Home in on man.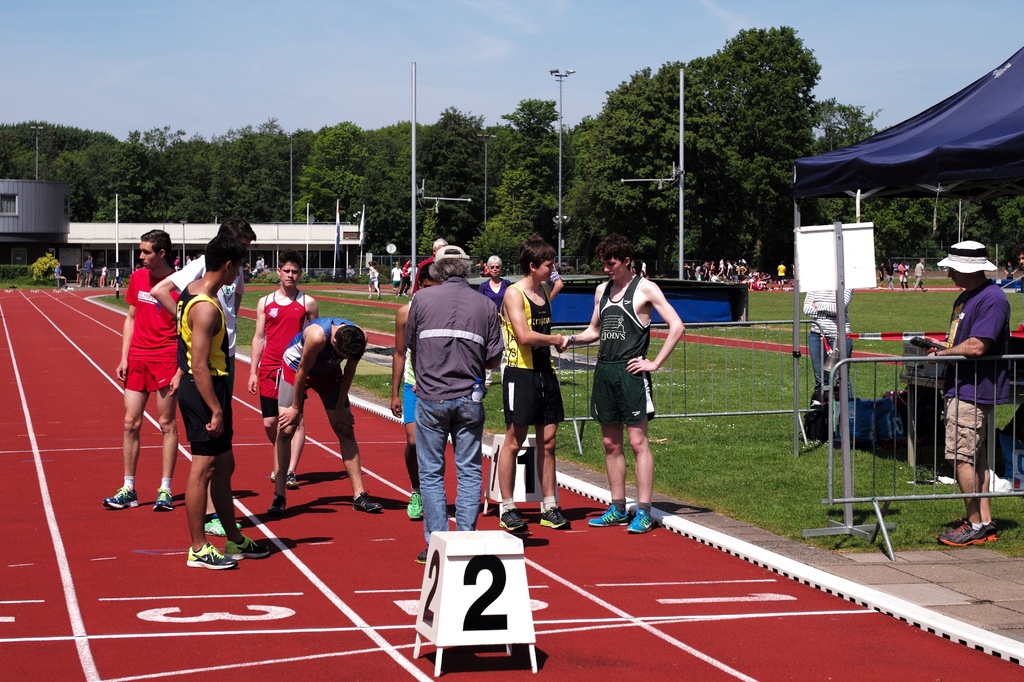
Homed in at (x1=265, y1=319, x2=388, y2=519).
